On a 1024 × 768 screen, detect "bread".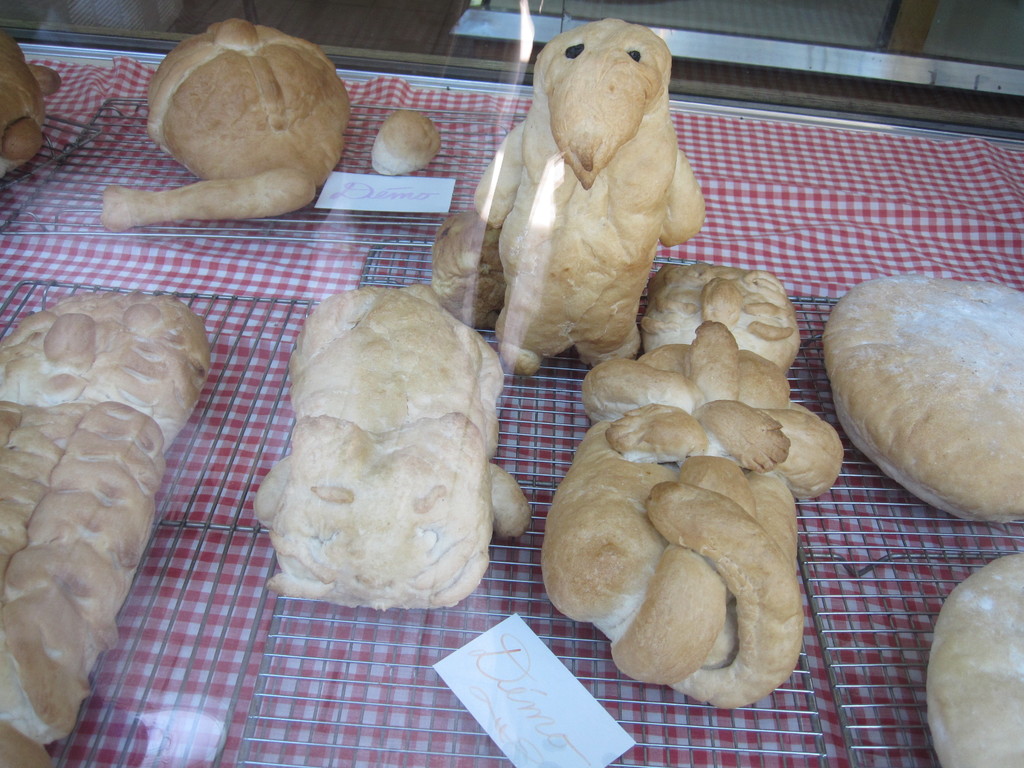
<region>476, 12, 714, 367</region>.
